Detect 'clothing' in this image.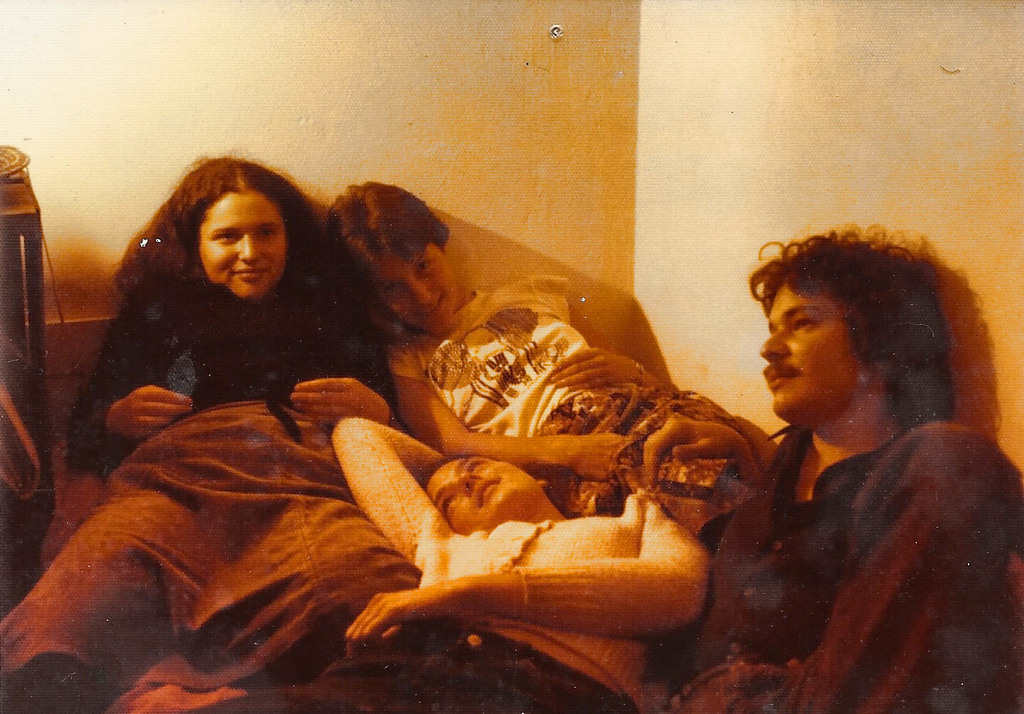
Detection: crop(409, 264, 769, 506).
